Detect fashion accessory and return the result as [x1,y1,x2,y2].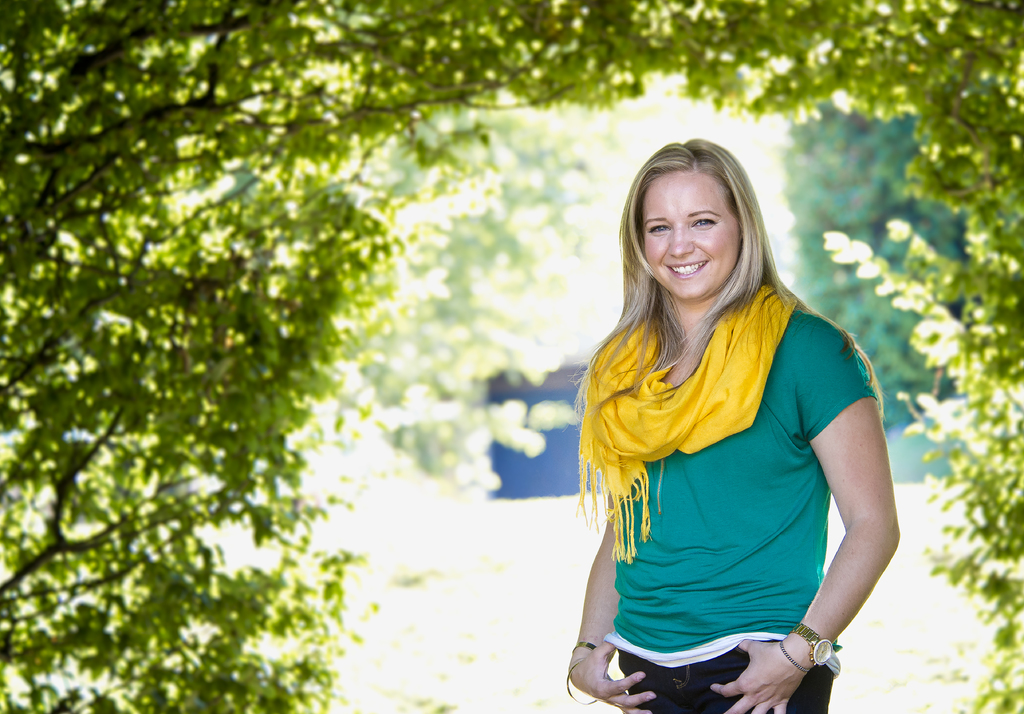
[779,635,808,677].
